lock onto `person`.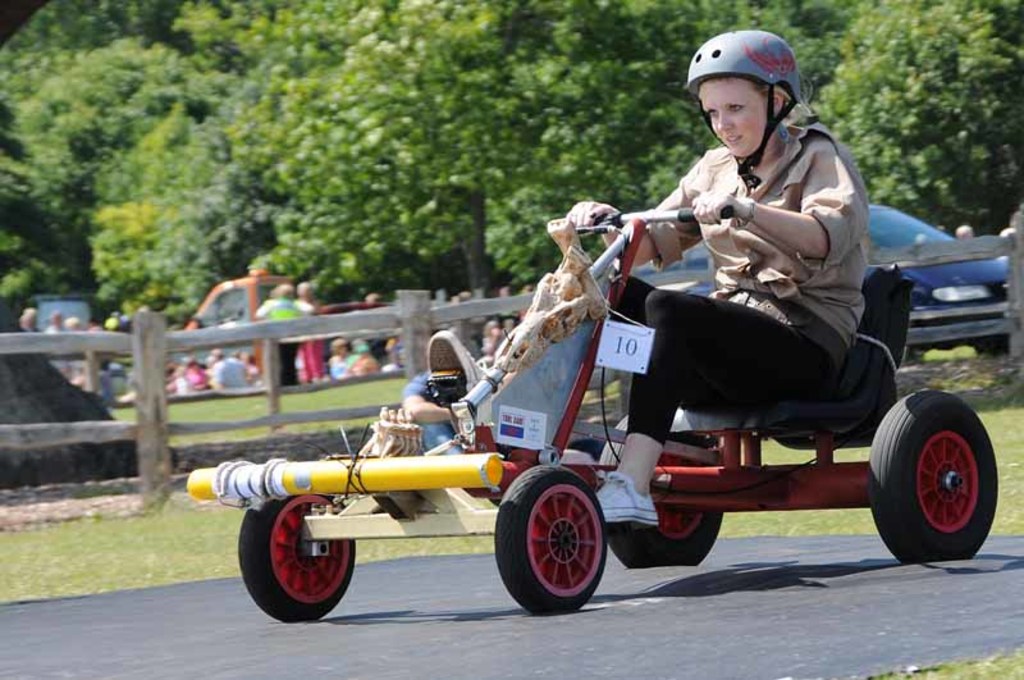
Locked: region(424, 27, 861, 530).
